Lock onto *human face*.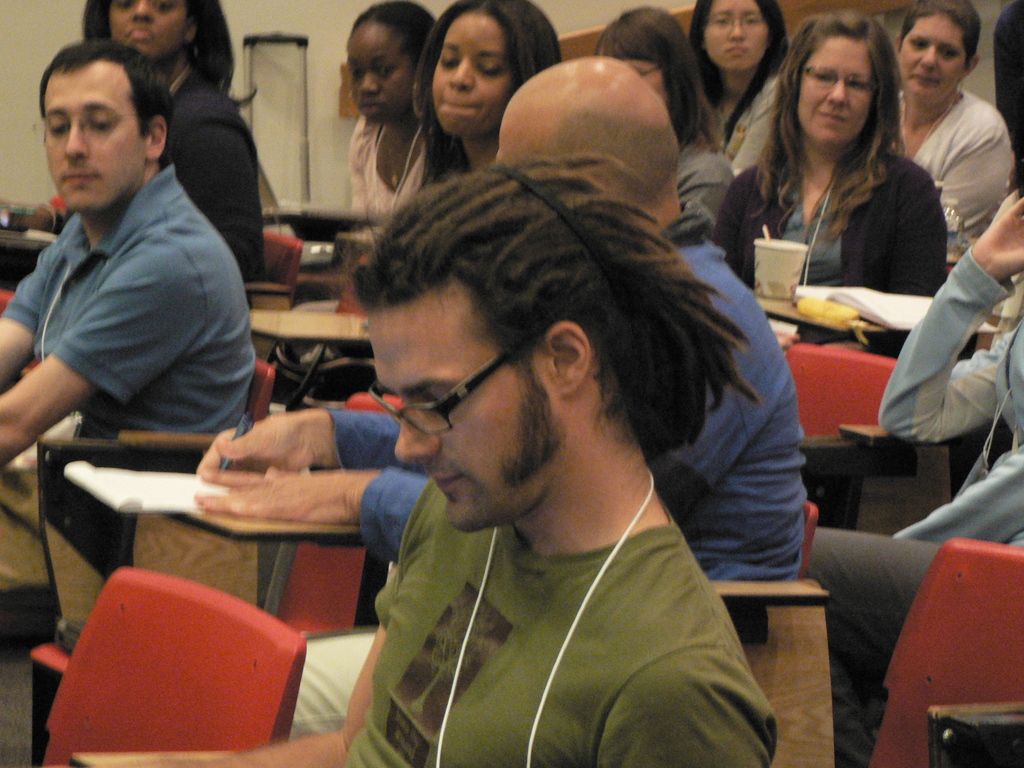
Locked: select_region(904, 24, 960, 93).
